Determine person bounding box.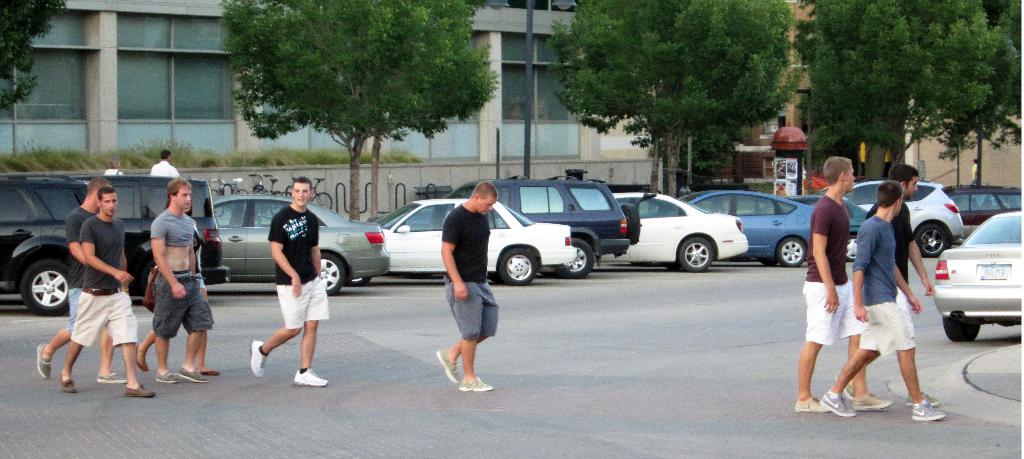
Determined: [253, 180, 332, 382].
